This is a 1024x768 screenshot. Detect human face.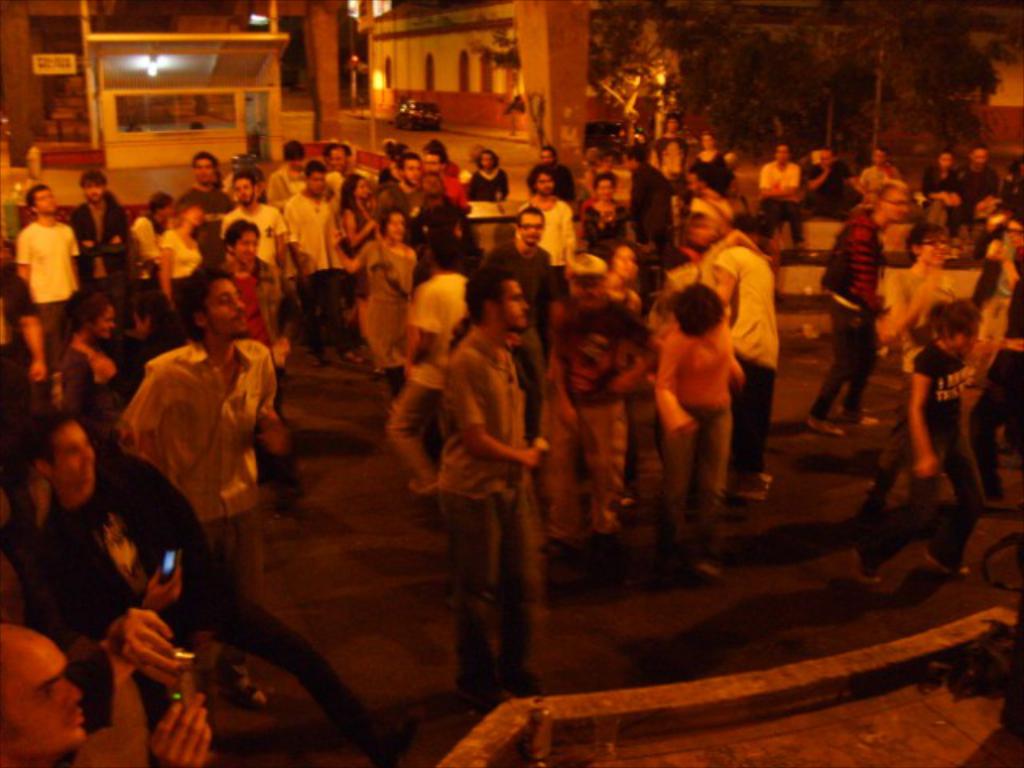
l=230, t=232, r=259, b=267.
